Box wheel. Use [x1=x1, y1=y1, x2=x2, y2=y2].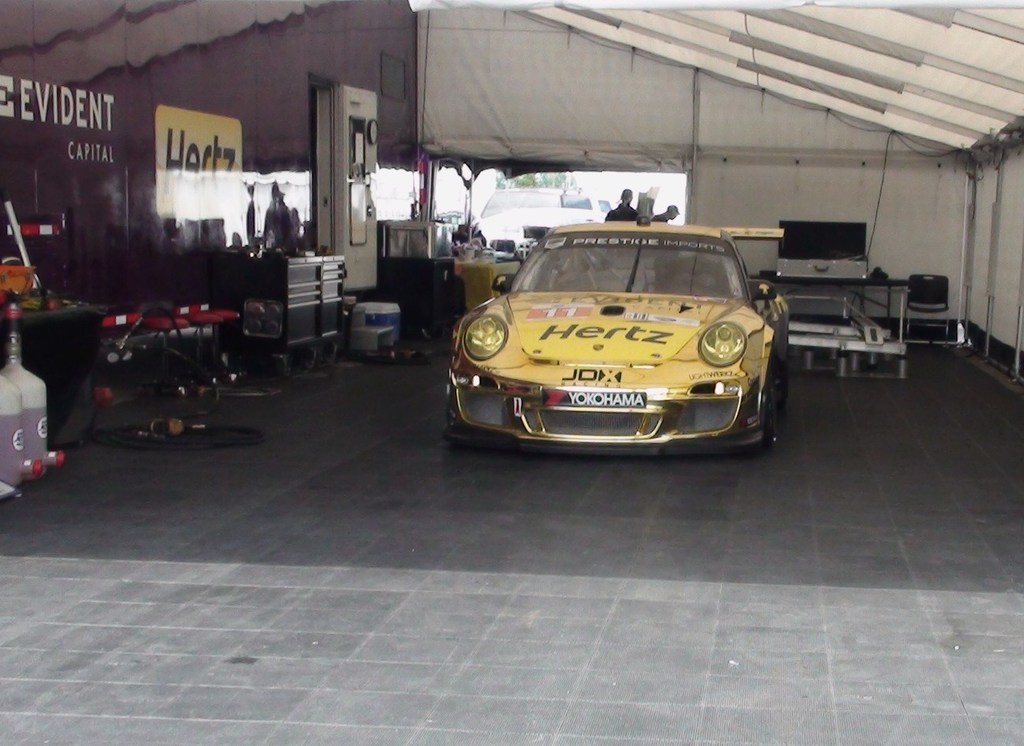
[x1=766, y1=383, x2=776, y2=449].
